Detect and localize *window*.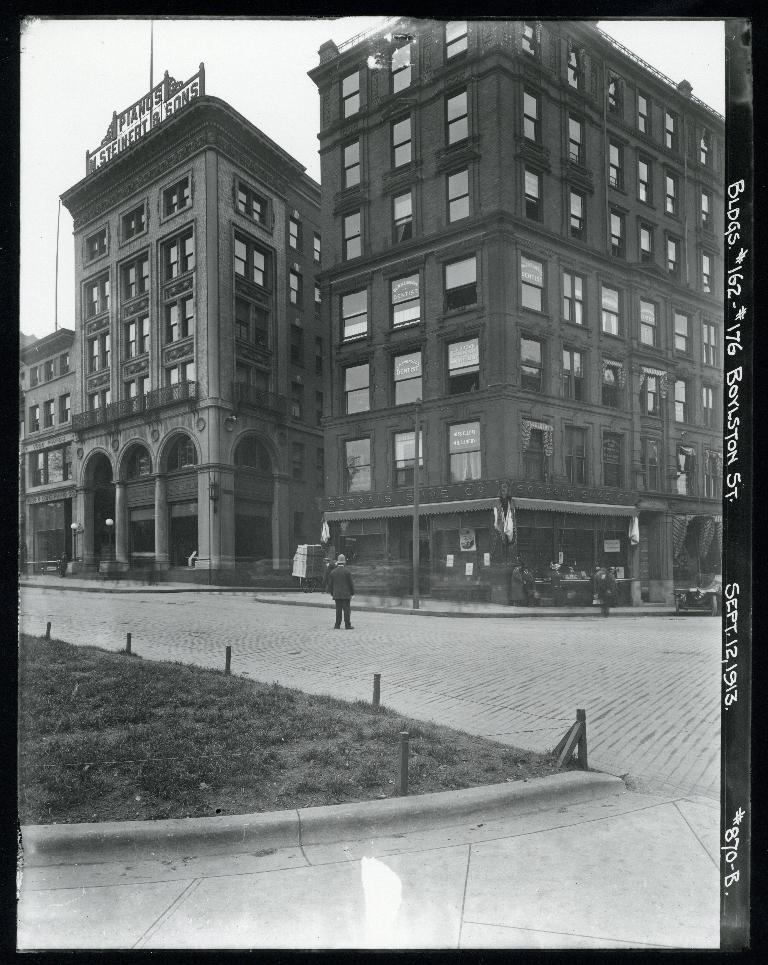
Localized at [left=703, top=324, right=717, bottom=365].
